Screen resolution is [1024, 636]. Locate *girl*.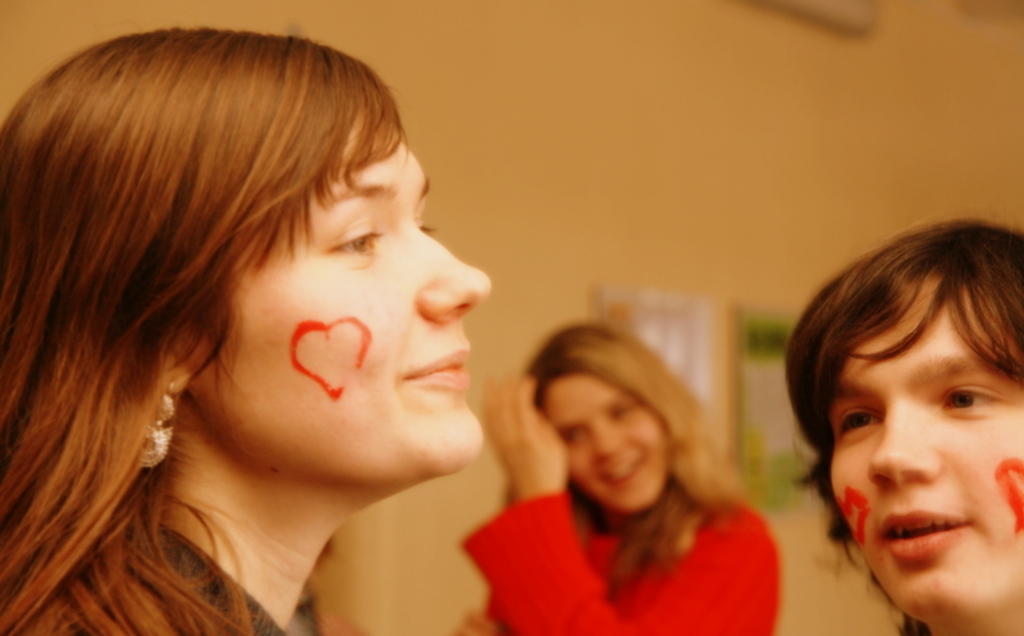
box(460, 321, 787, 635).
